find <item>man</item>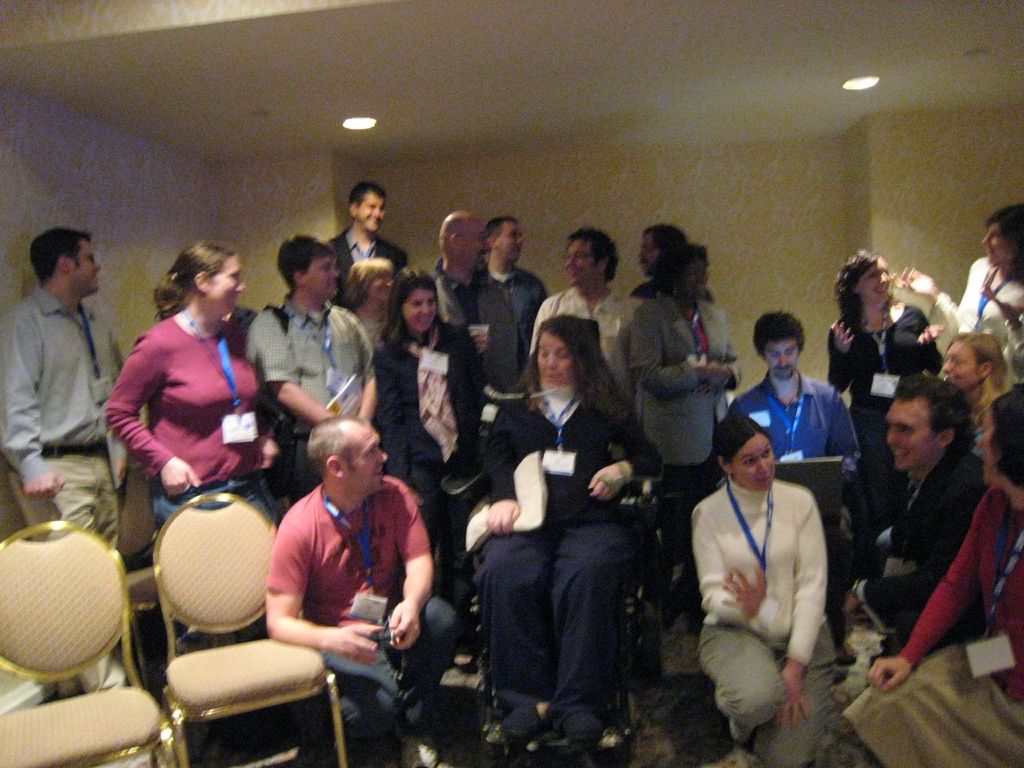
517,225,654,446
